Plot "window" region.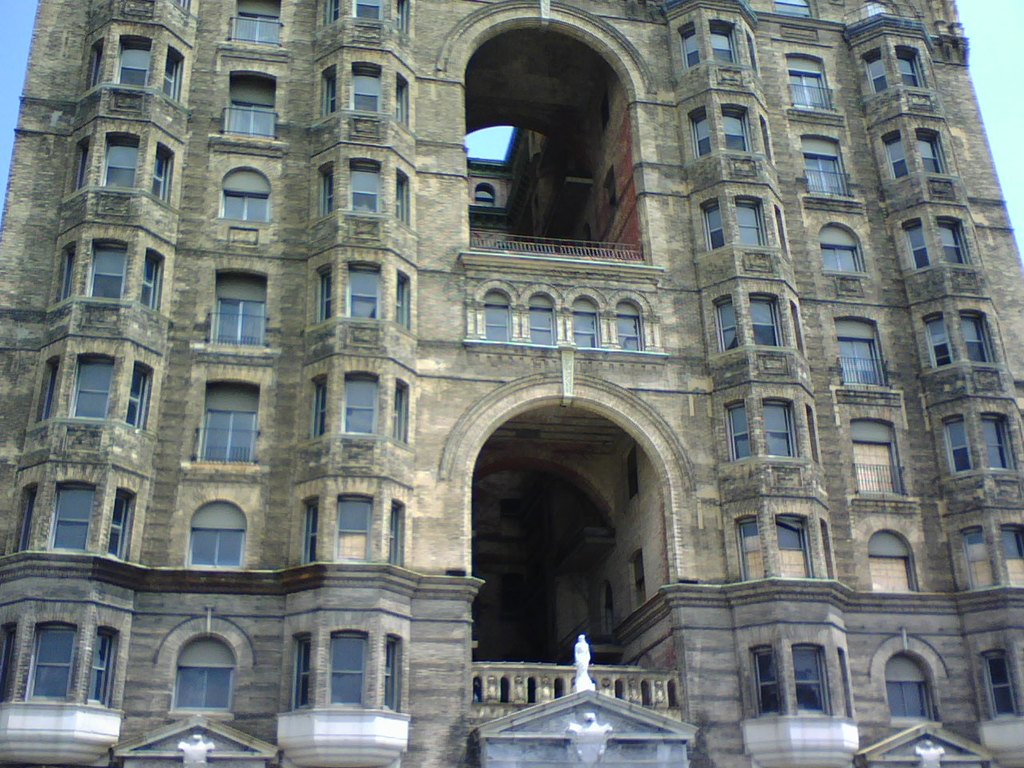
Plotted at 306,504,315,562.
